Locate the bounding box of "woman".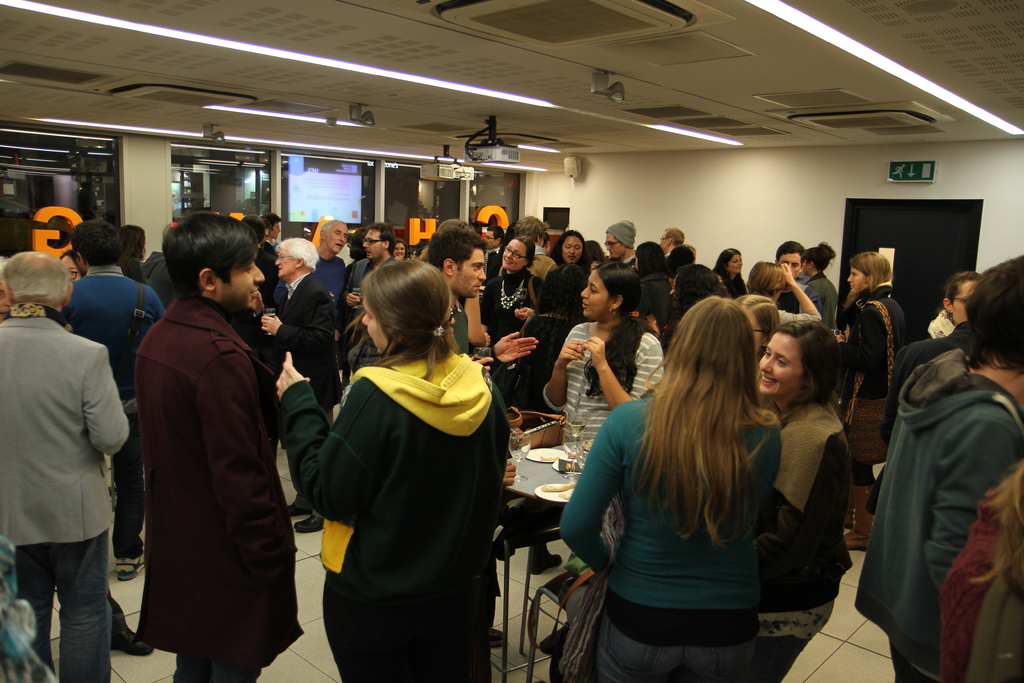
Bounding box: 866, 268, 980, 514.
